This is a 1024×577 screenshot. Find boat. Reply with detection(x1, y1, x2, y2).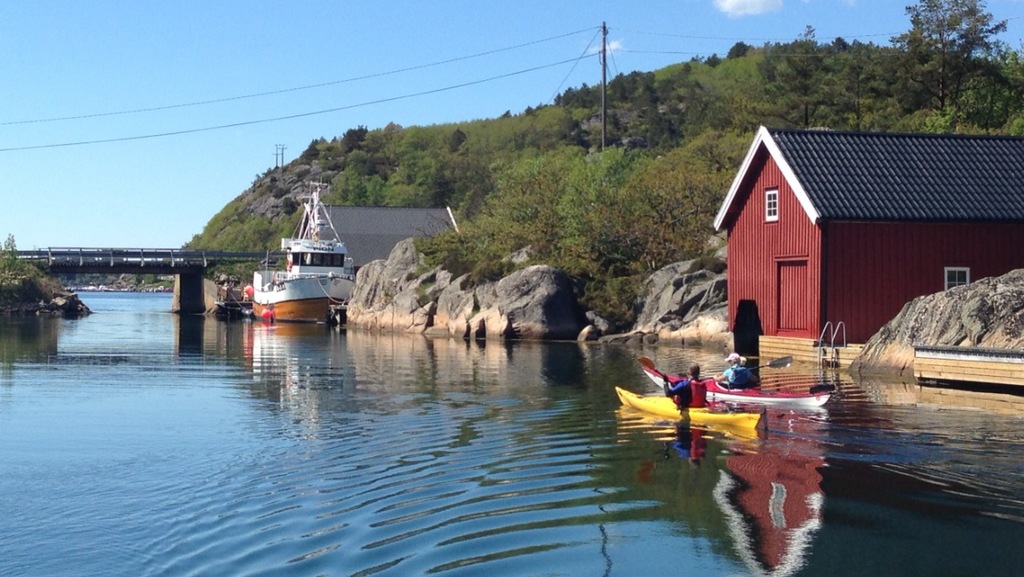
detection(613, 390, 759, 433).
